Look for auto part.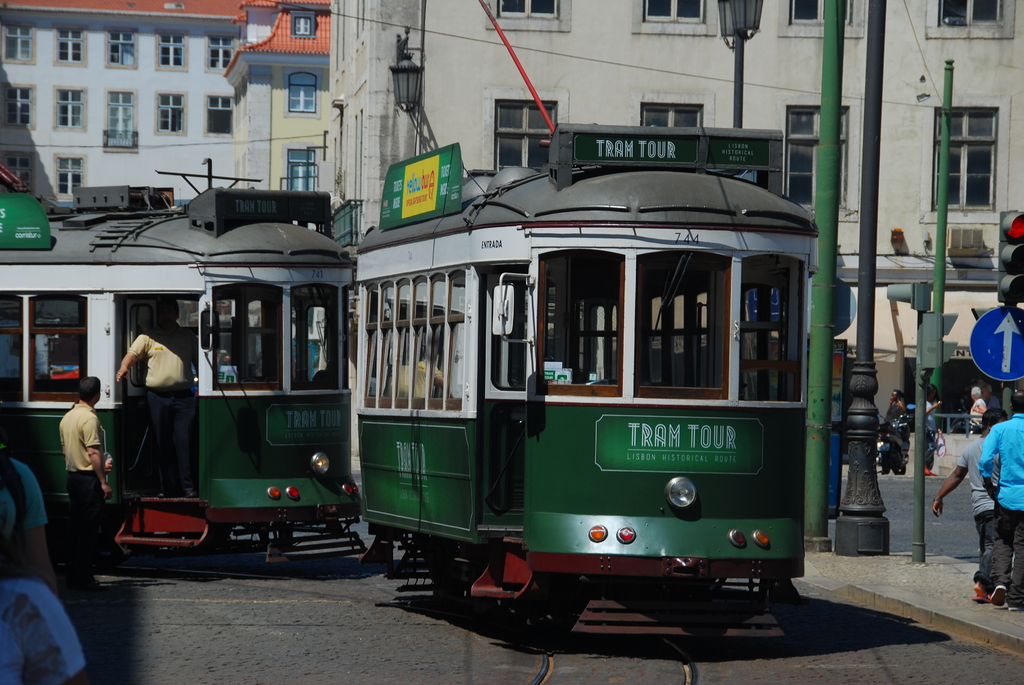
Found: 286, 485, 299, 503.
